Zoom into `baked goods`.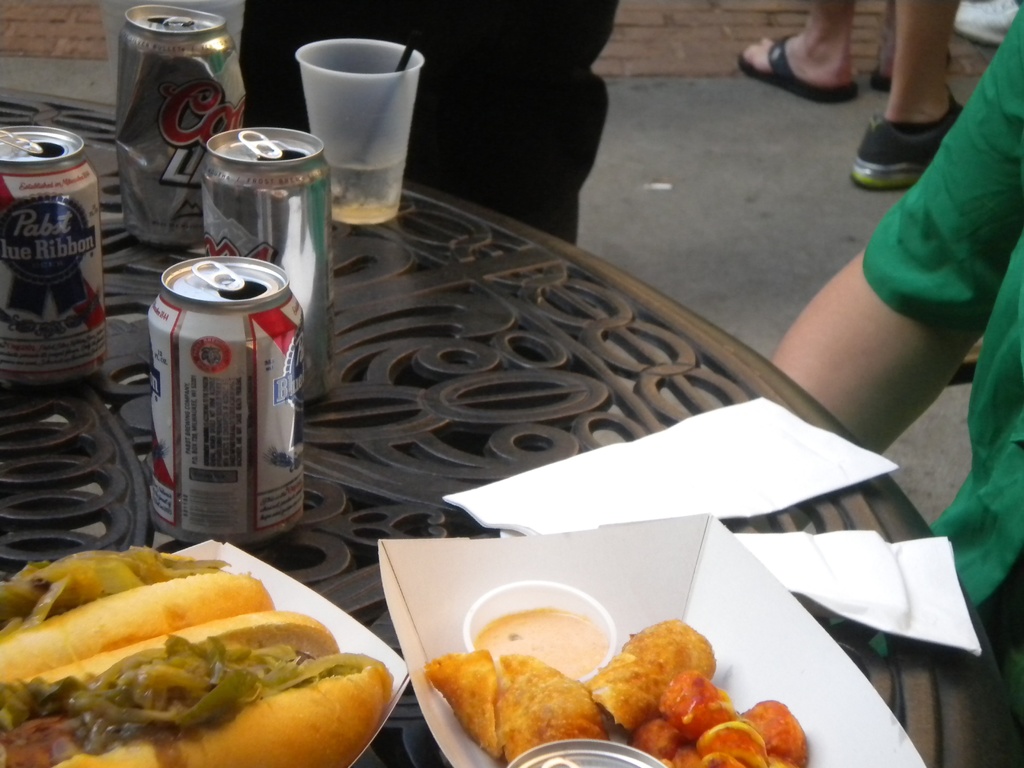
Zoom target: left=412, top=621, right=624, bottom=767.
